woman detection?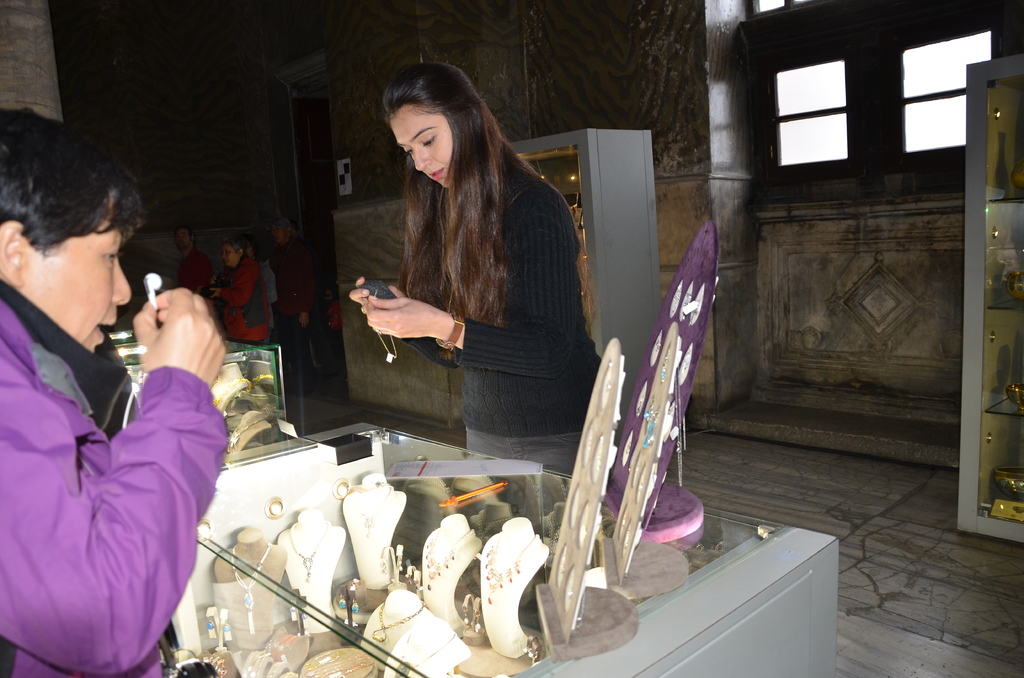
bbox(211, 238, 270, 351)
